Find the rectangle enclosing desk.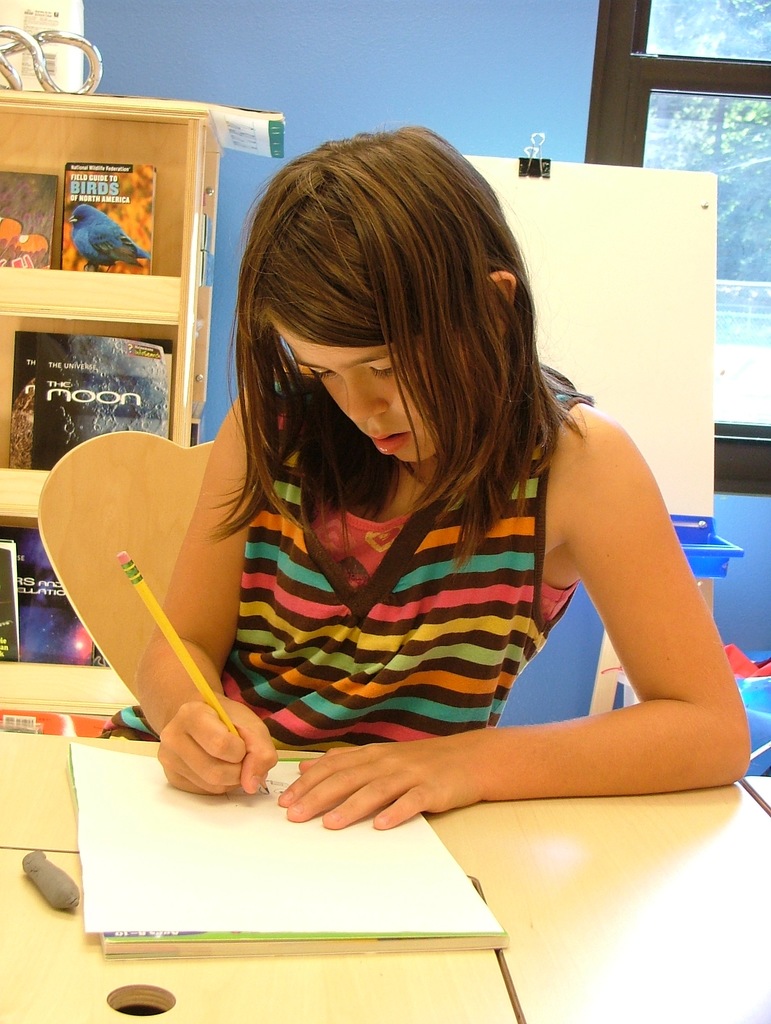
region(0, 727, 770, 1023).
